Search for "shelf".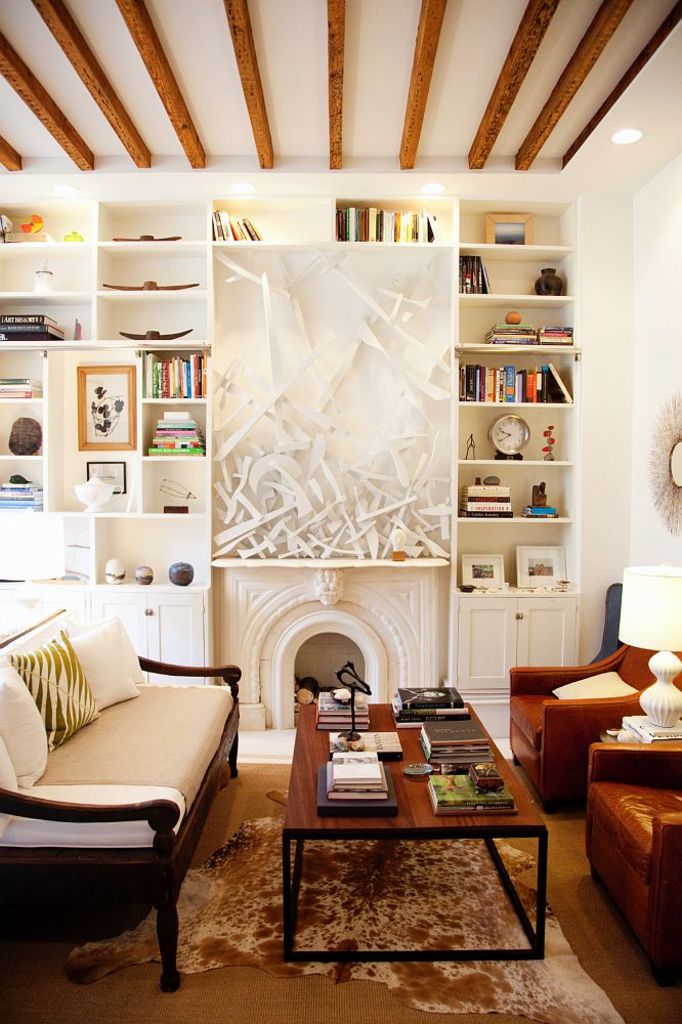
Found at [left=131, top=397, right=209, bottom=457].
